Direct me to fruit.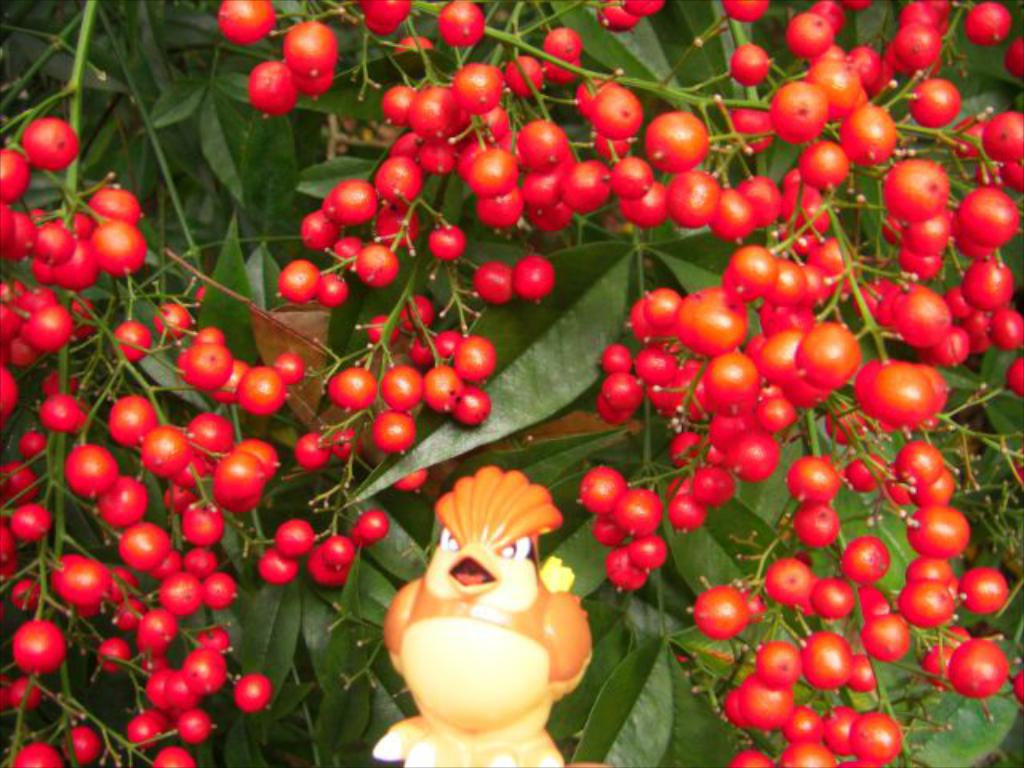
Direction: 298,67,333,96.
